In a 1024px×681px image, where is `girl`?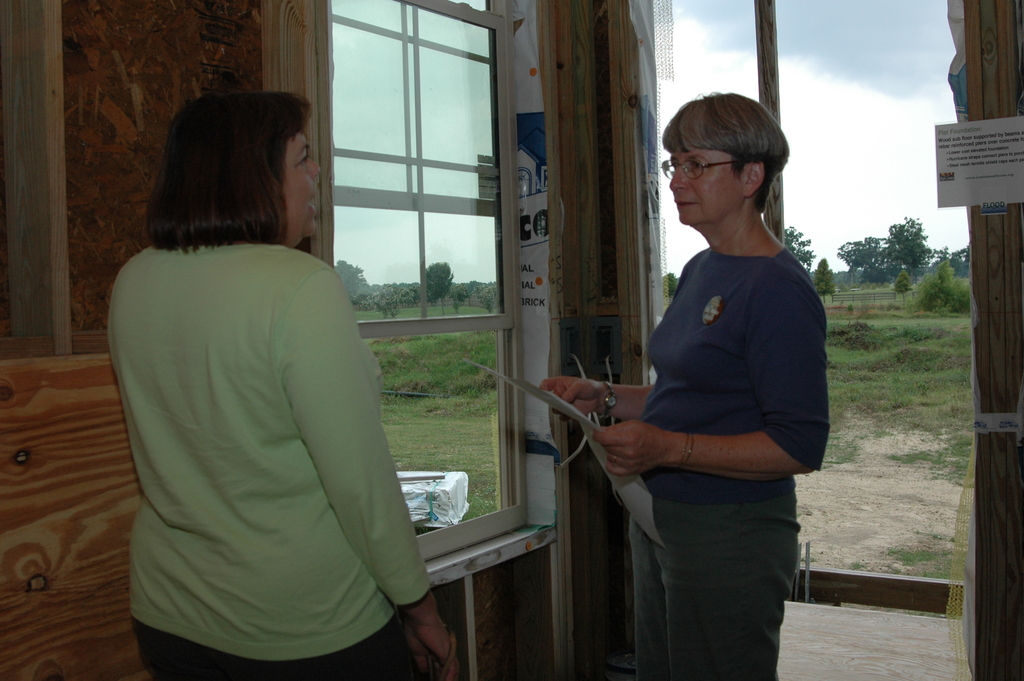
103, 90, 460, 680.
